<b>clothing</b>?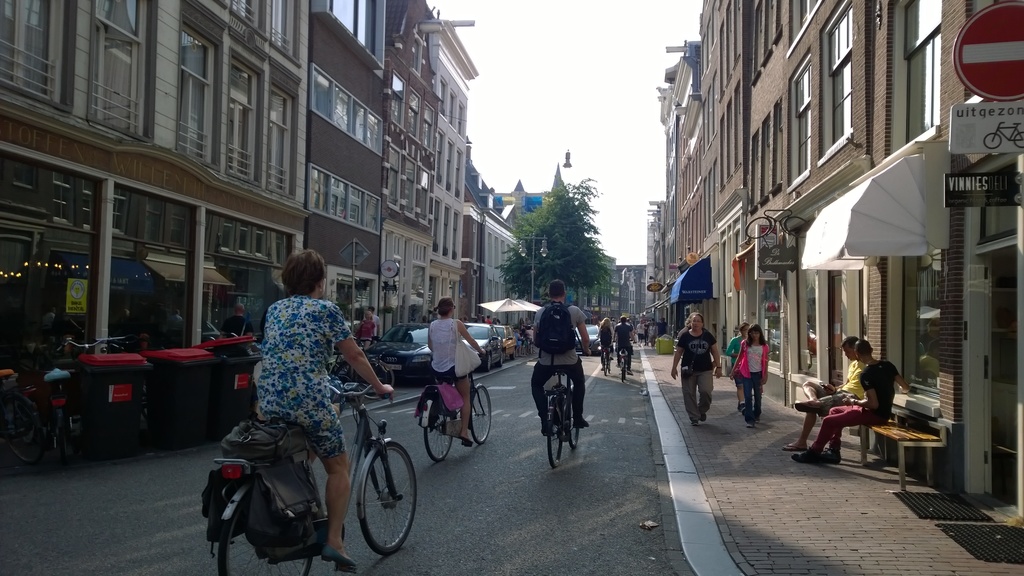
bbox=[424, 317, 467, 378]
